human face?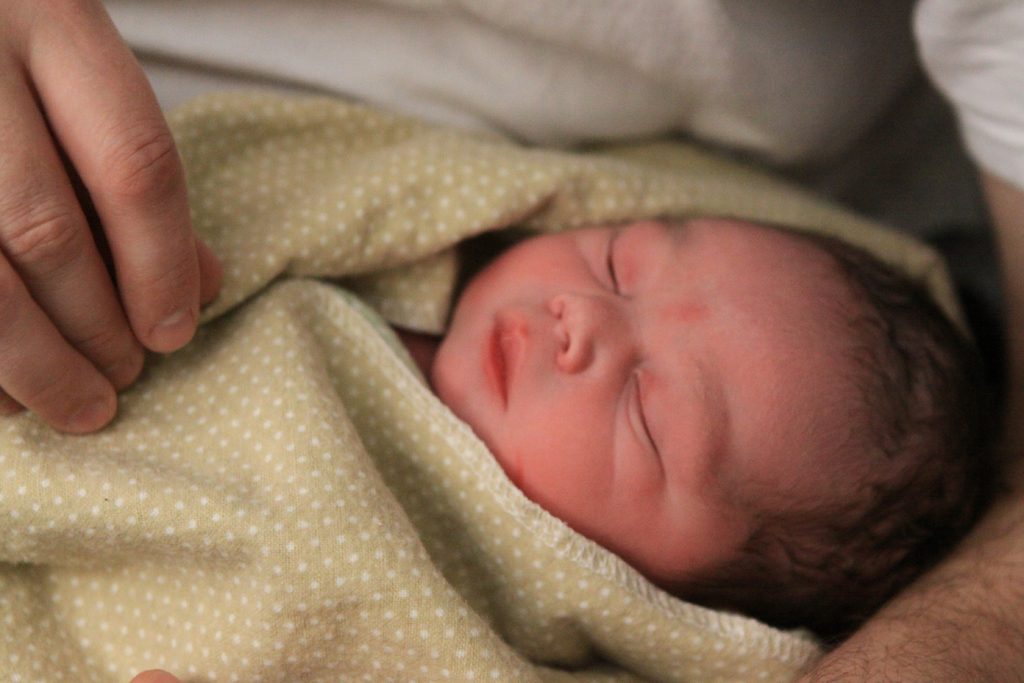
(x1=424, y1=214, x2=894, y2=583)
